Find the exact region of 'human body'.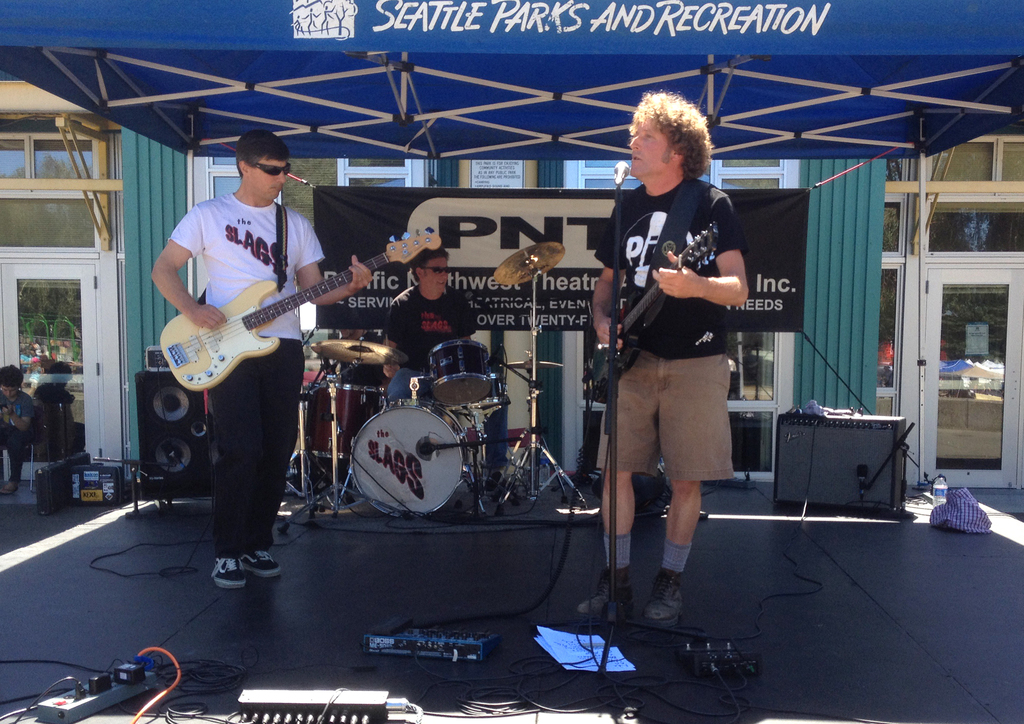
Exact region: [x1=0, y1=388, x2=33, y2=495].
